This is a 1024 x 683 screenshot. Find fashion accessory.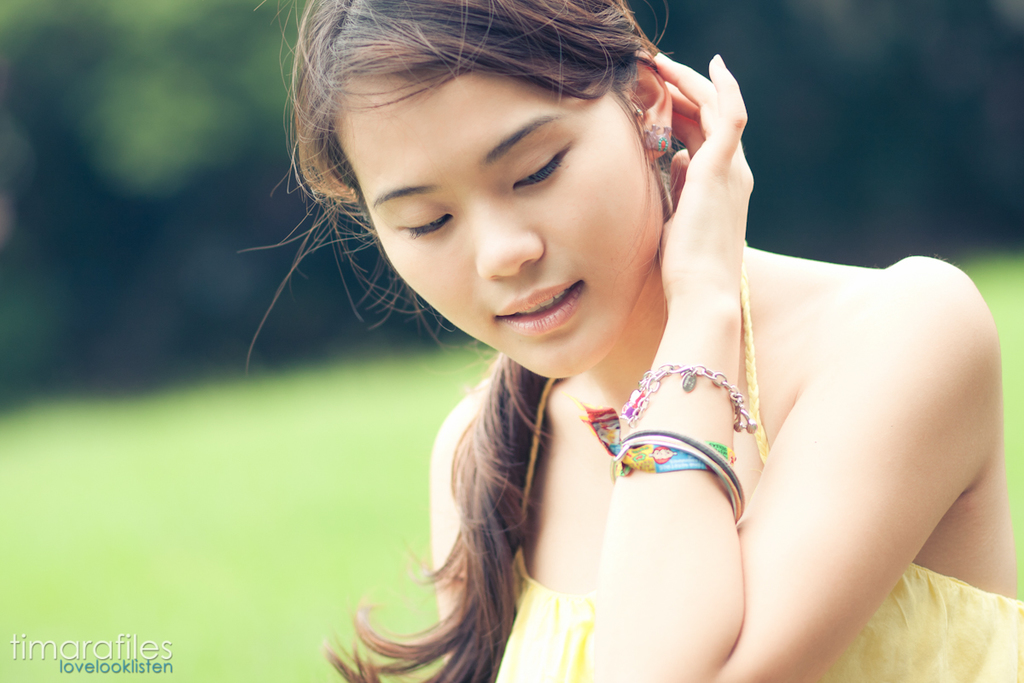
Bounding box: rect(612, 431, 745, 527).
